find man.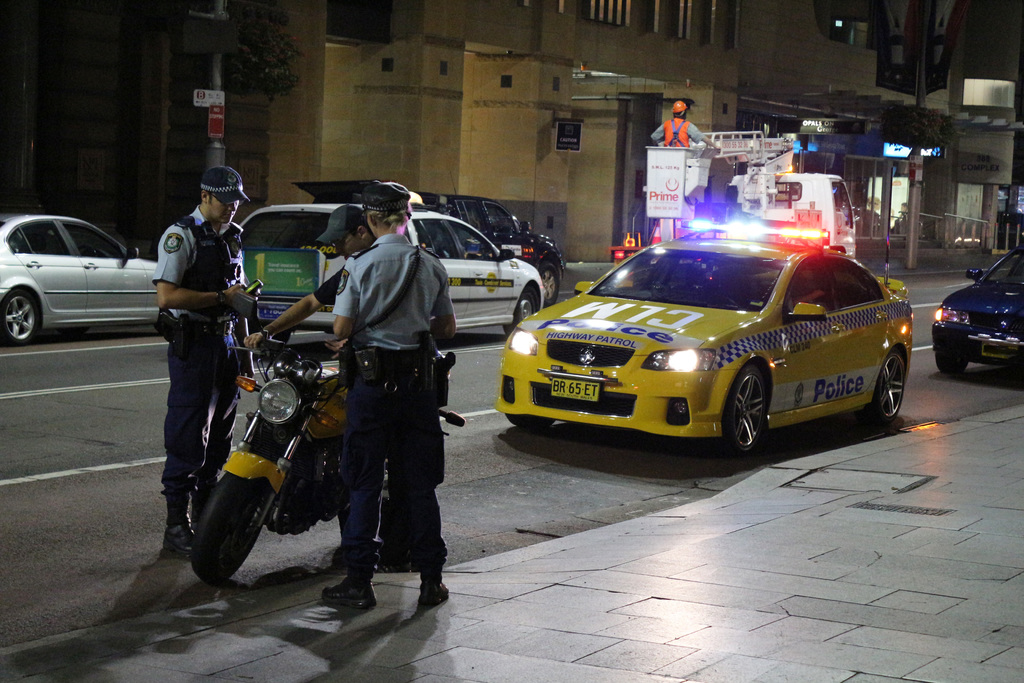
<box>137,156,270,556</box>.
